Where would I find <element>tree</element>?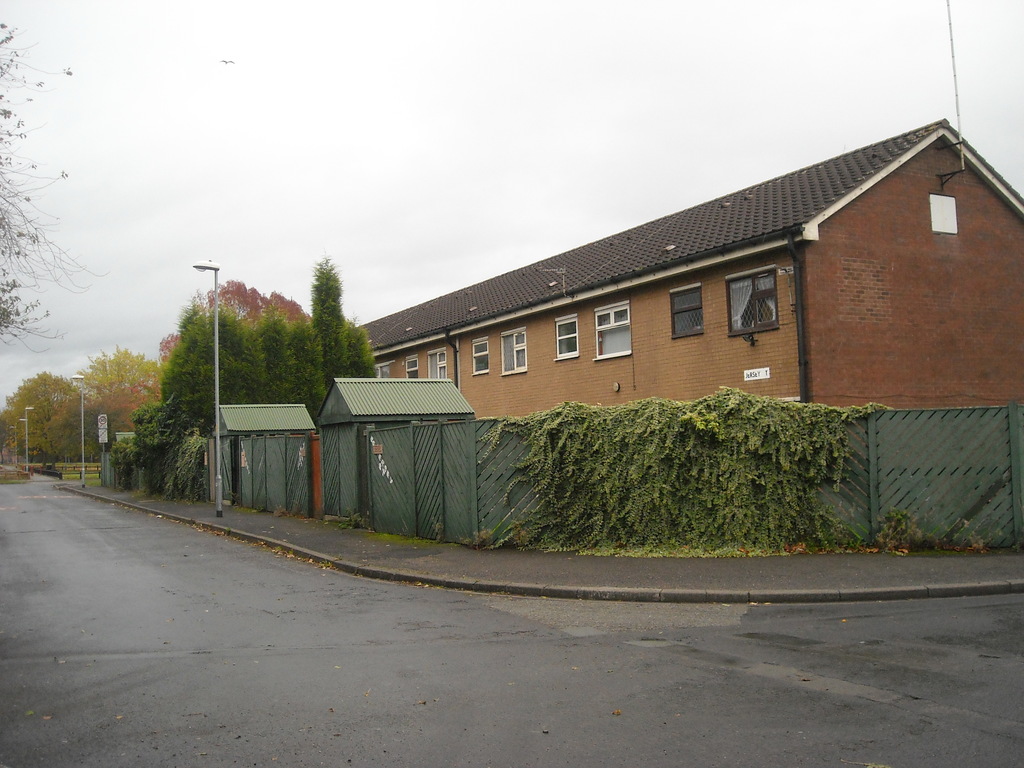
At 129:281:315:415.
